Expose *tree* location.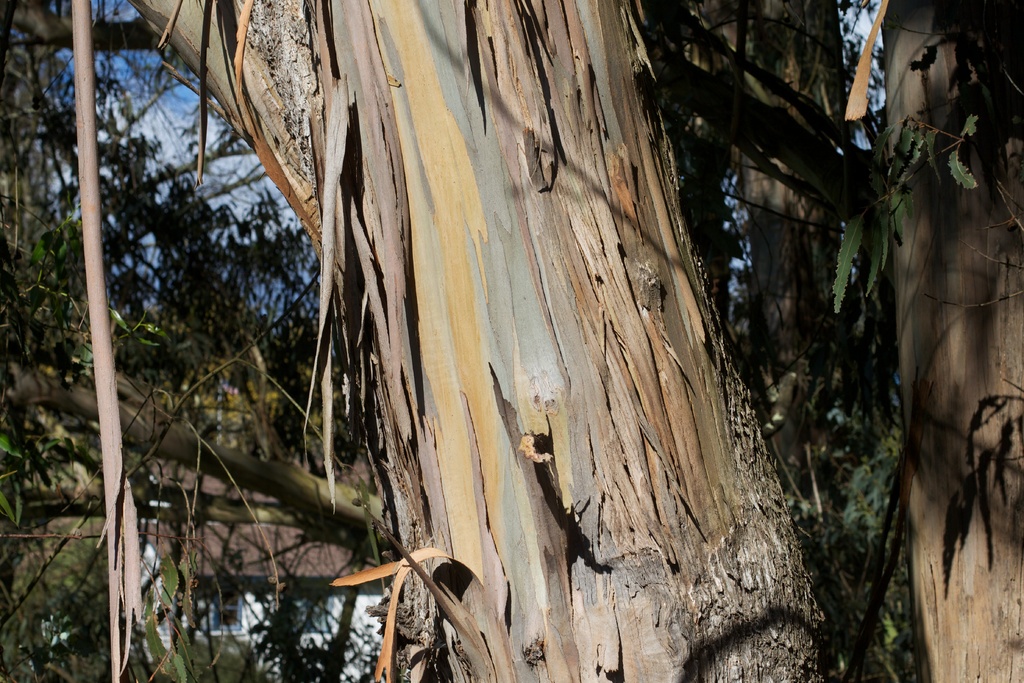
Exposed at 874, 0, 1021, 682.
